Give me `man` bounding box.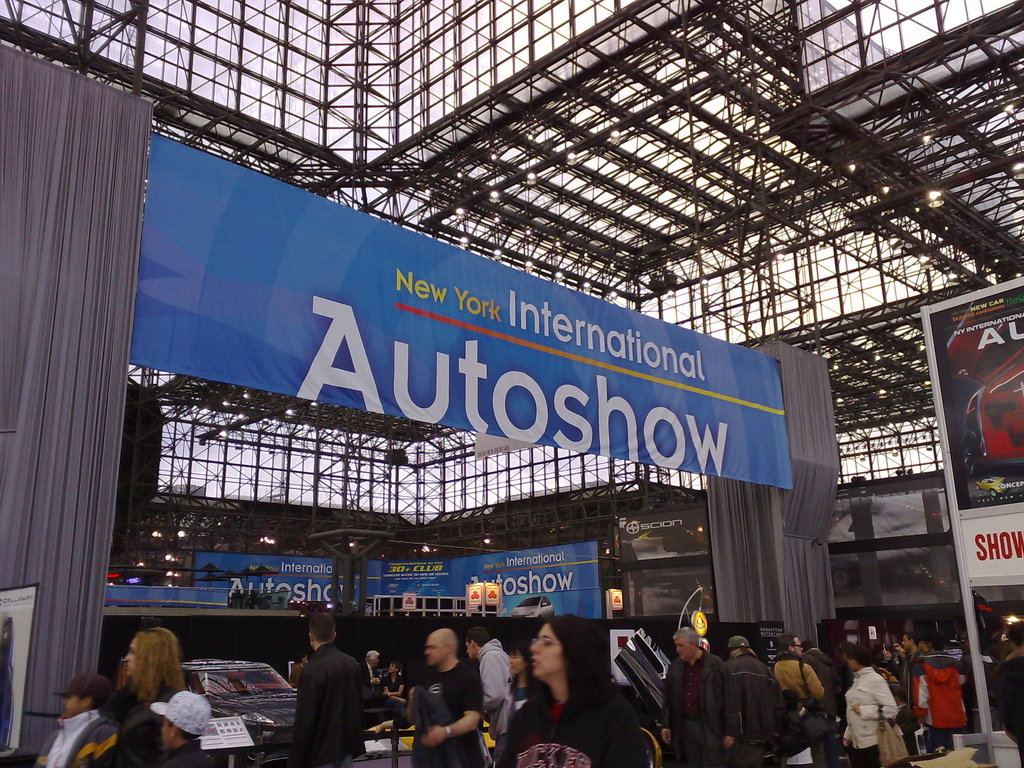
x1=728, y1=634, x2=776, y2=767.
